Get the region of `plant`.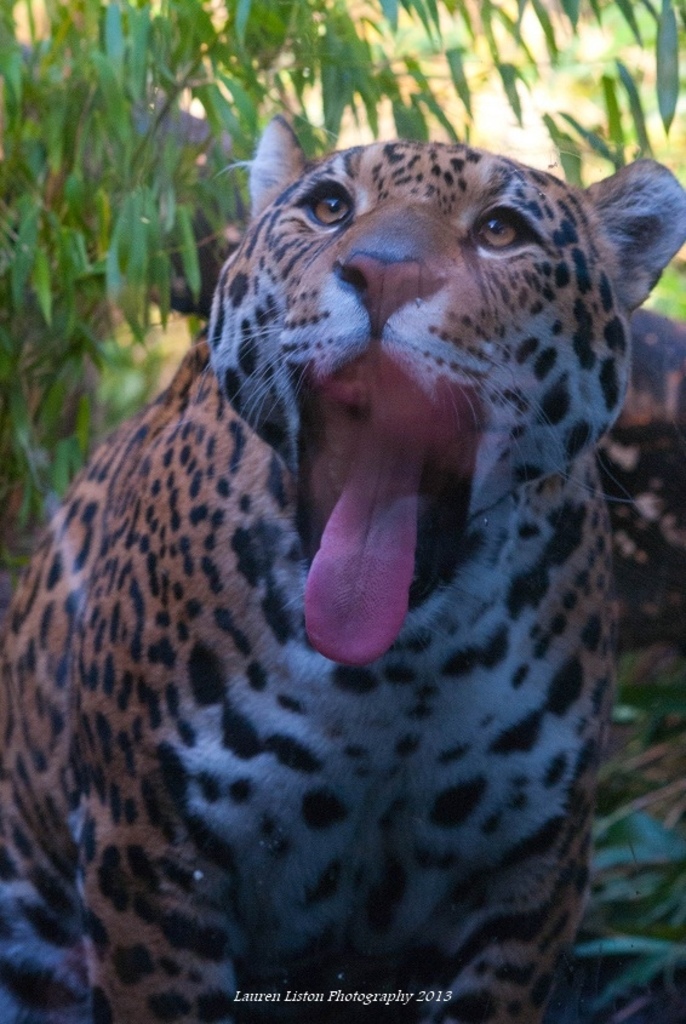
{"left": 0, "top": 0, "right": 685, "bottom": 599}.
